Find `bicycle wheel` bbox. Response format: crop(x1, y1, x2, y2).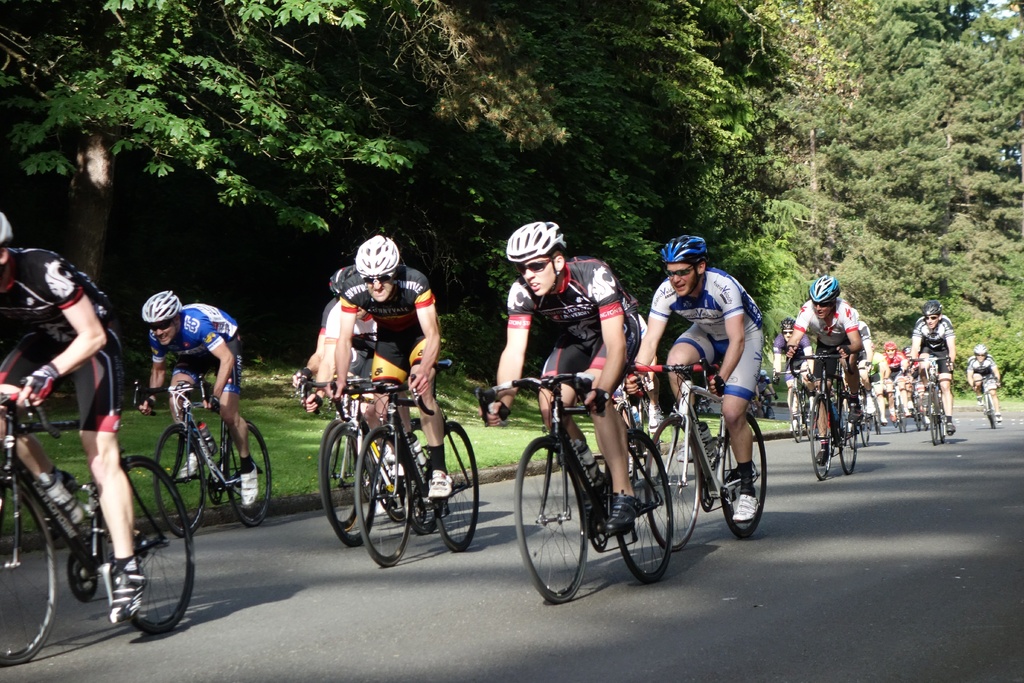
crop(348, 424, 417, 567).
